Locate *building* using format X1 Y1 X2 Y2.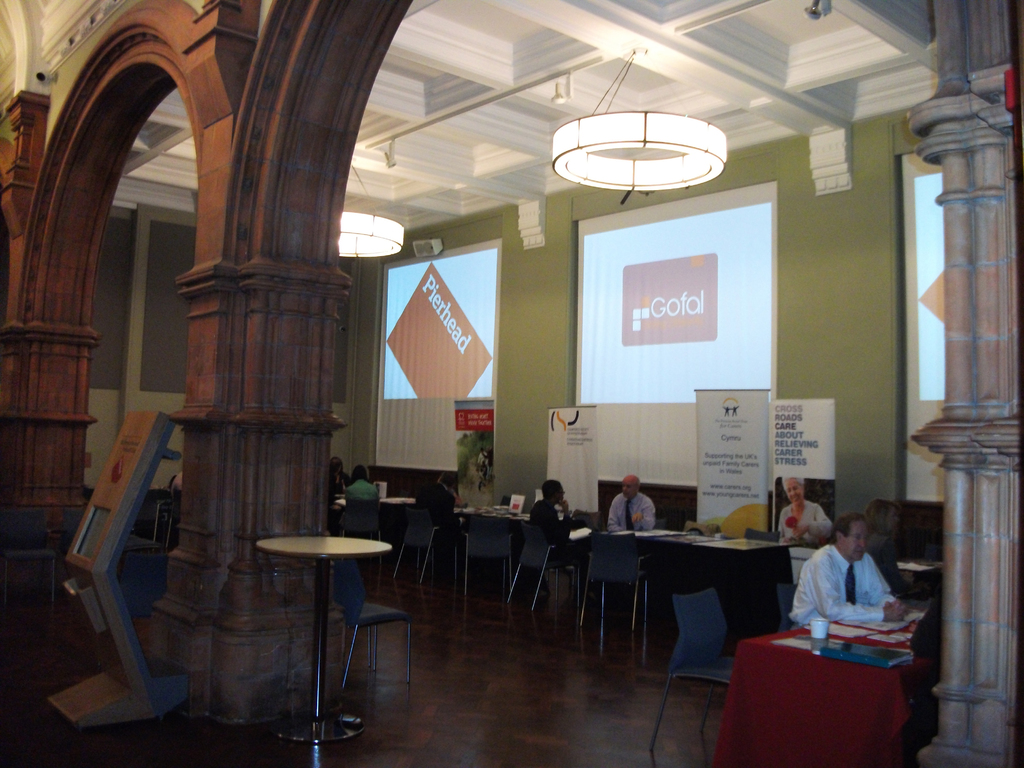
0 0 1023 767.
